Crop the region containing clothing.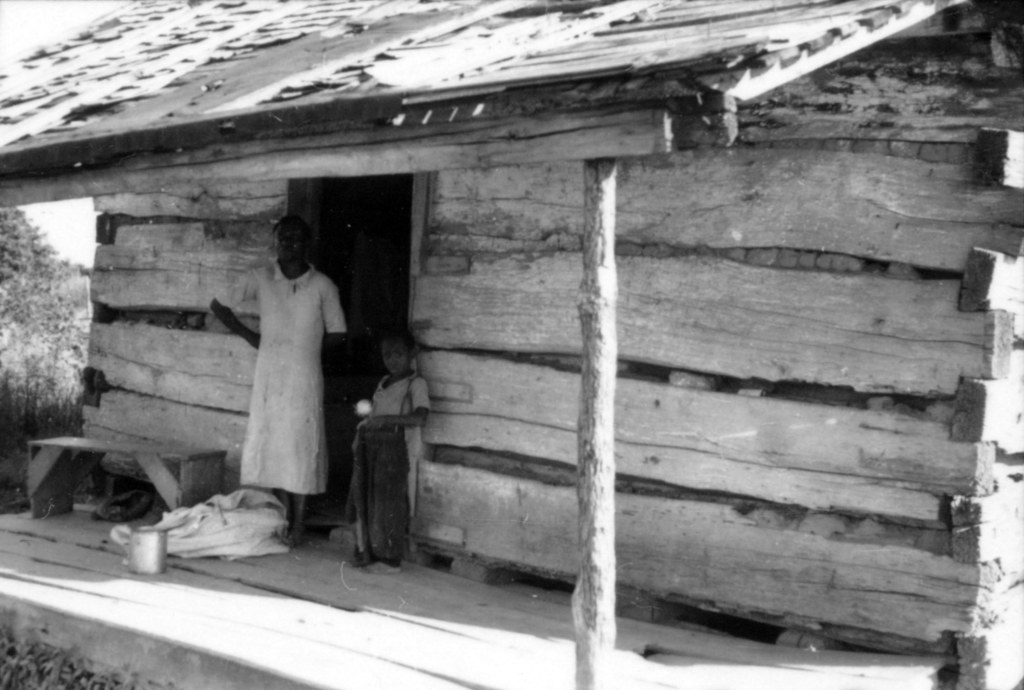
Crop region: pyautogui.locateOnScreen(221, 240, 338, 508).
